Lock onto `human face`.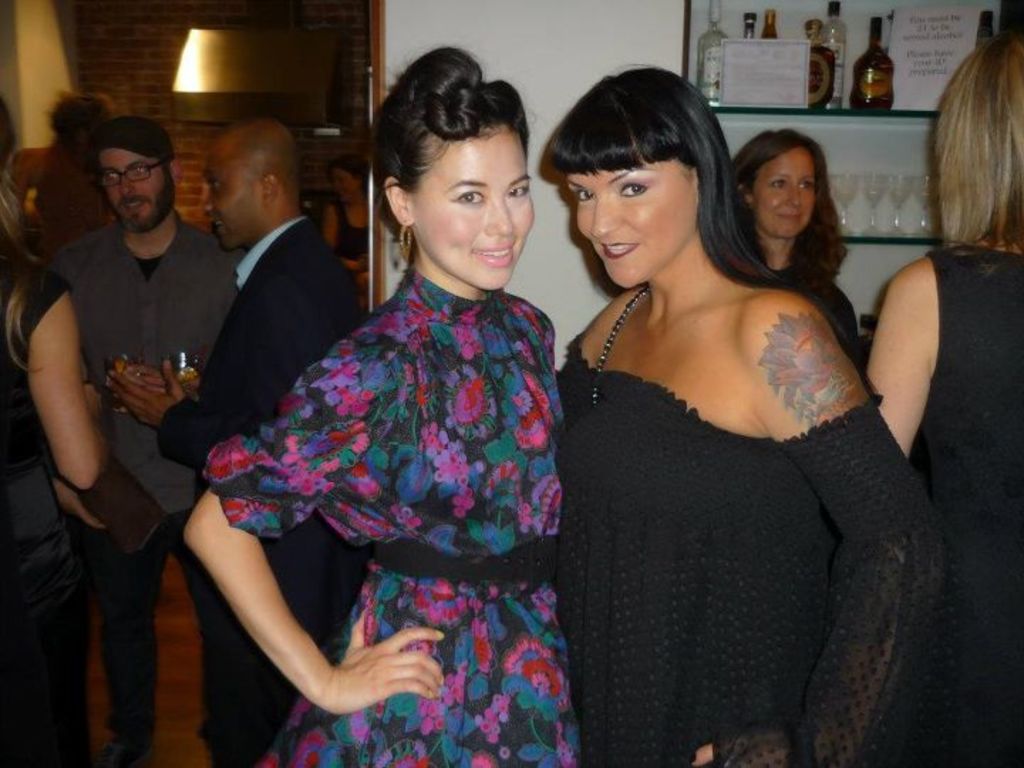
Locked: Rect(202, 149, 263, 250).
